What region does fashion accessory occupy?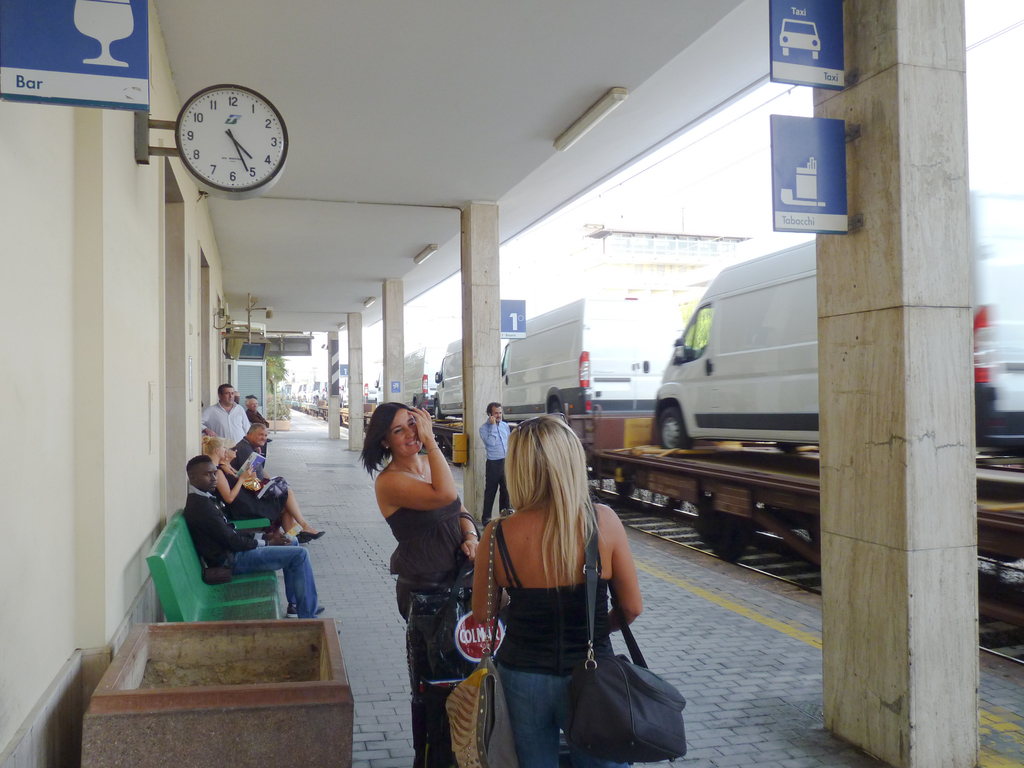
461 527 479 542.
